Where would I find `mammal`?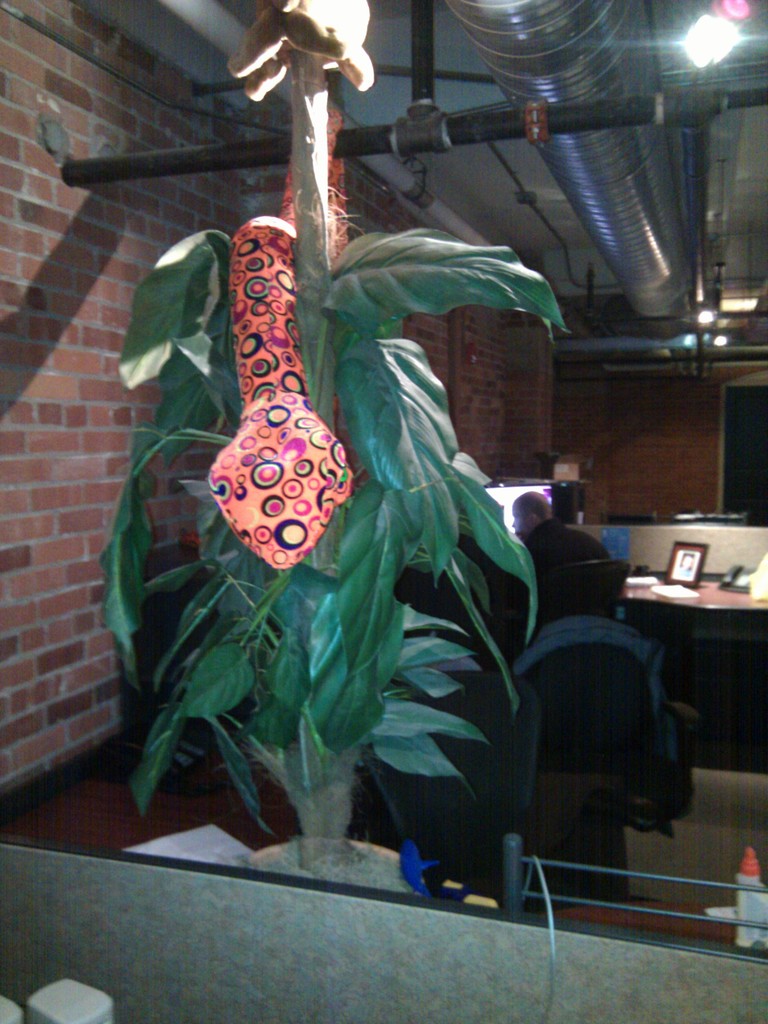
At l=513, t=492, r=611, b=618.
